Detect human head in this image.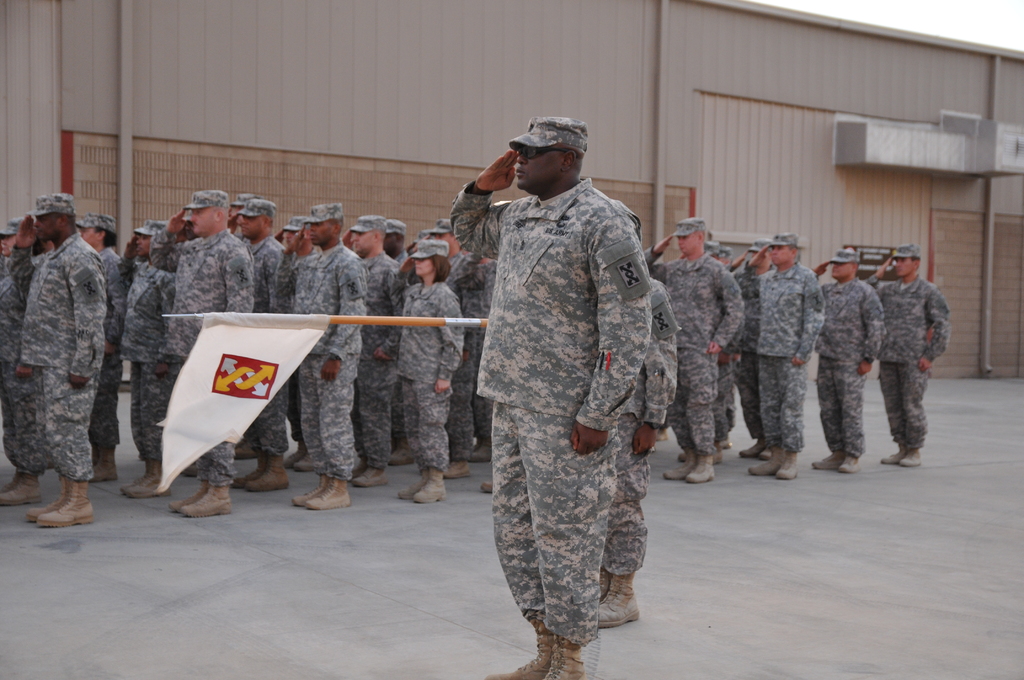
Detection: (x1=415, y1=238, x2=448, y2=279).
